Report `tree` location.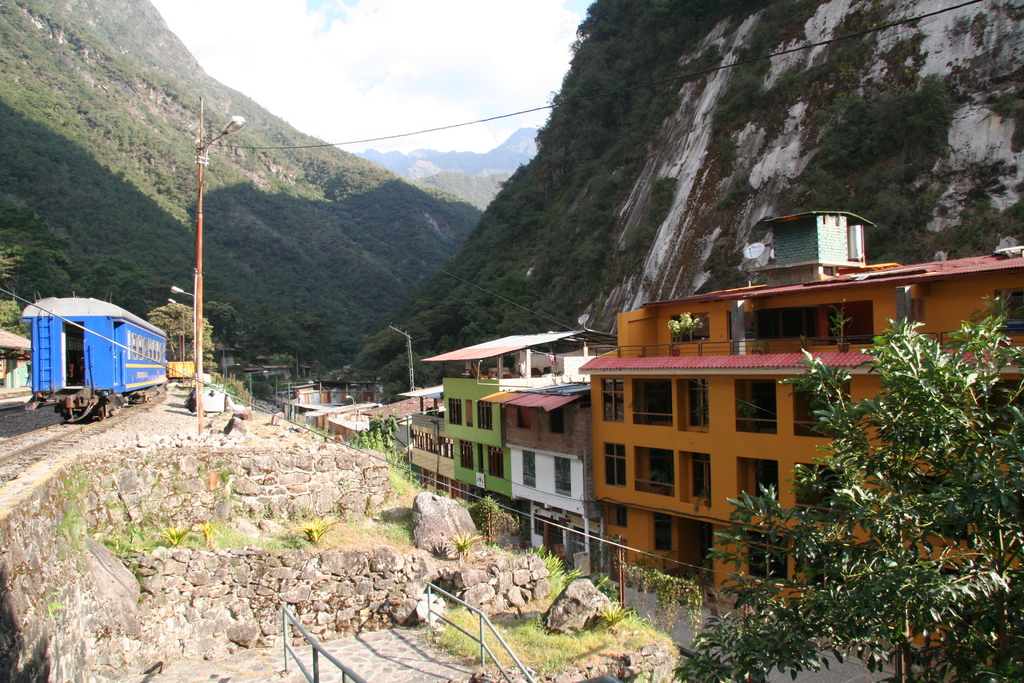
Report: left=675, top=308, right=1023, bottom=682.
